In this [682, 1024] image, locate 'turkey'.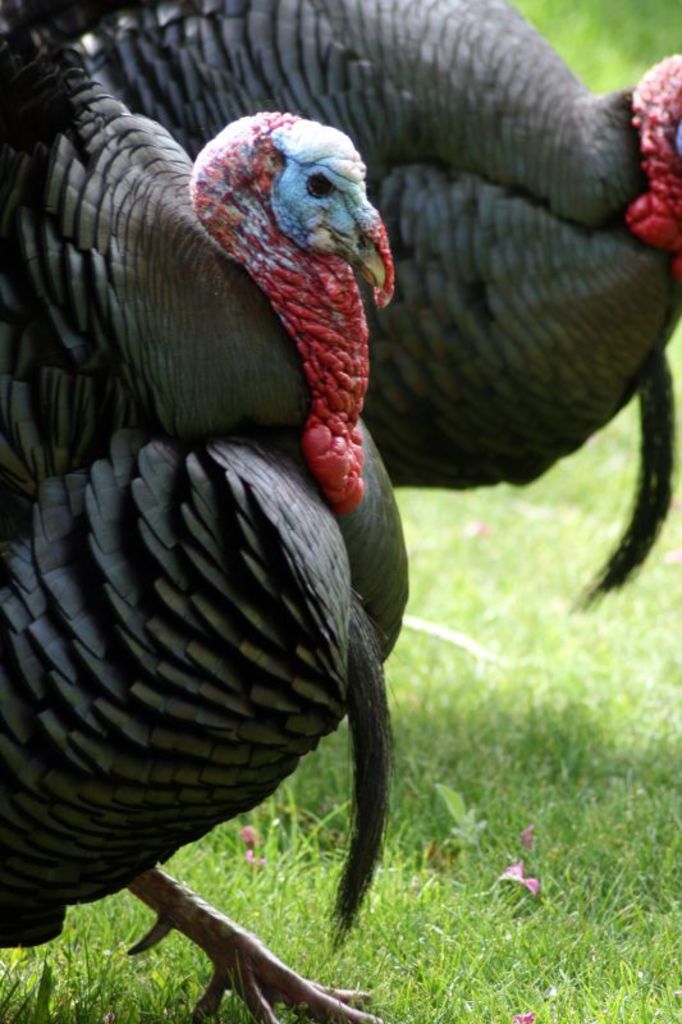
Bounding box: bbox(0, 0, 412, 1023).
